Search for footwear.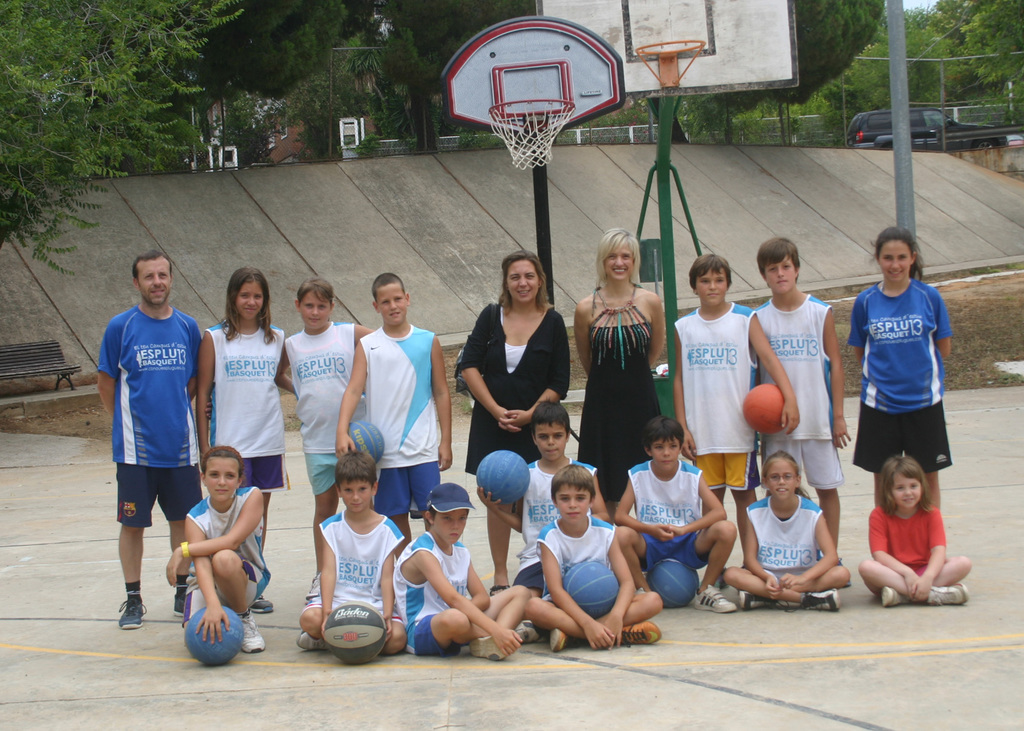
Found at 545,622,575,652.
